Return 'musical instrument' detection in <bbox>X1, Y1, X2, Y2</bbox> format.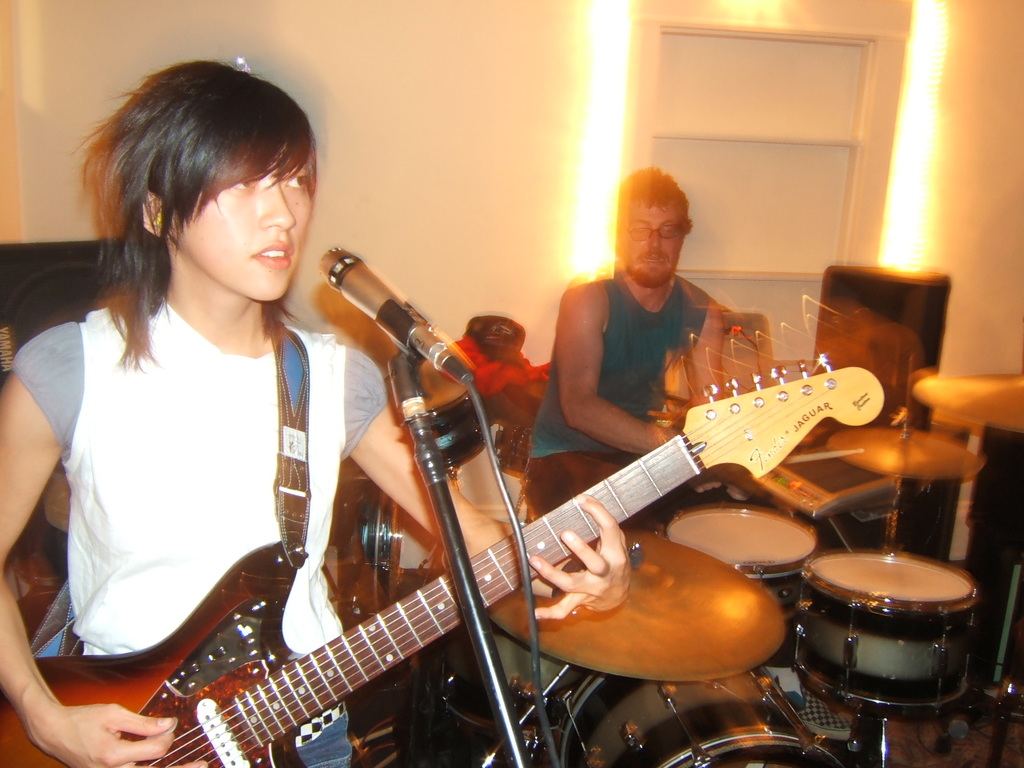
<bbox>491, 532, 798, 682</bbox>.
